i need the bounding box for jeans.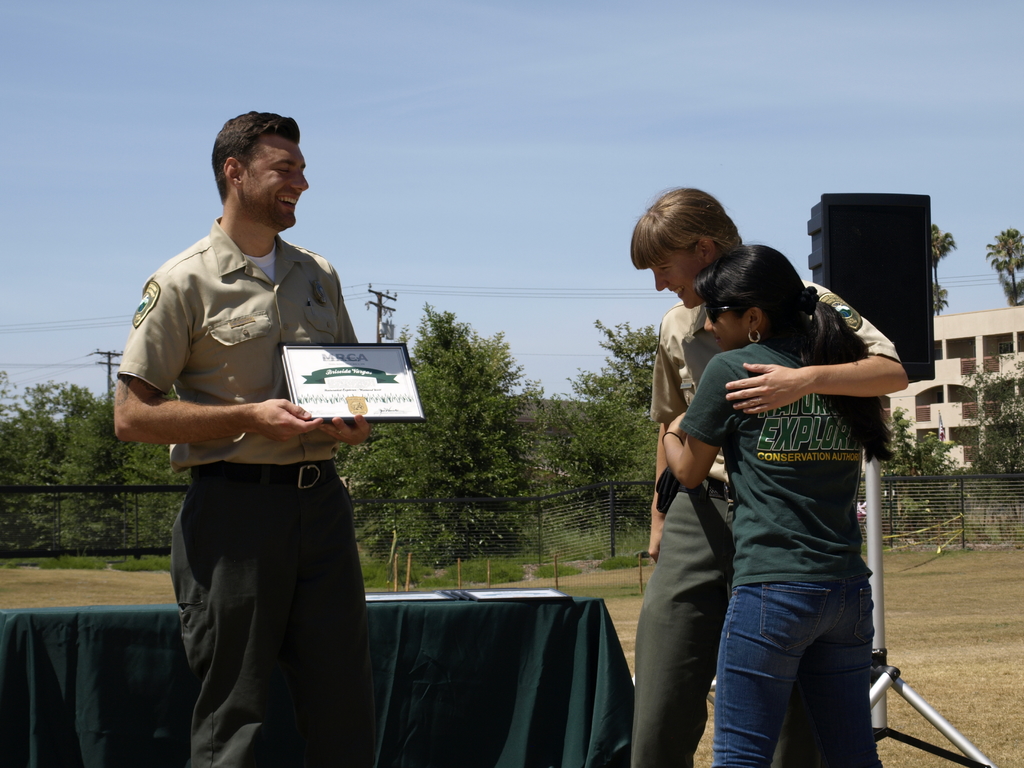
Here it is: 174,478,390,767.
